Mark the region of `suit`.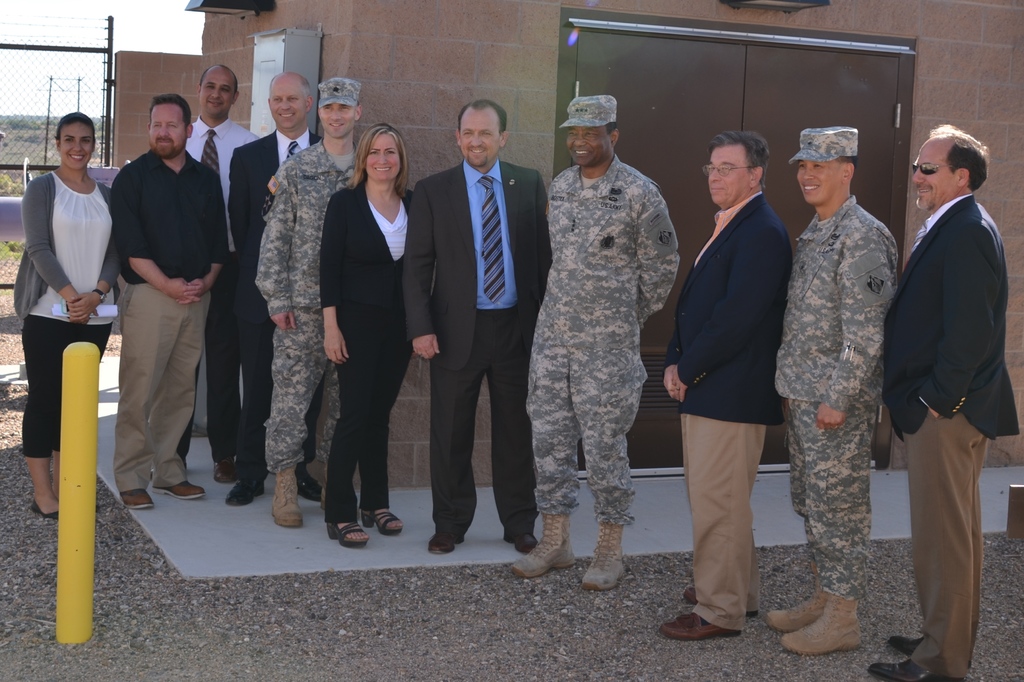
Region: 396/160/556/540.
